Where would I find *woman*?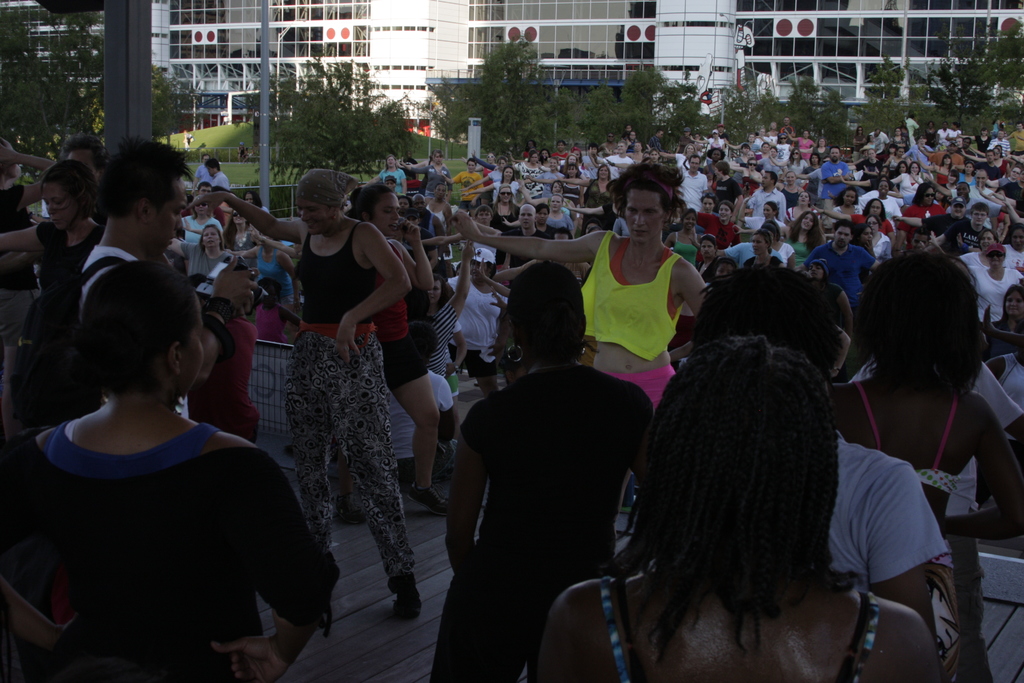
At [731,143,756,162].
